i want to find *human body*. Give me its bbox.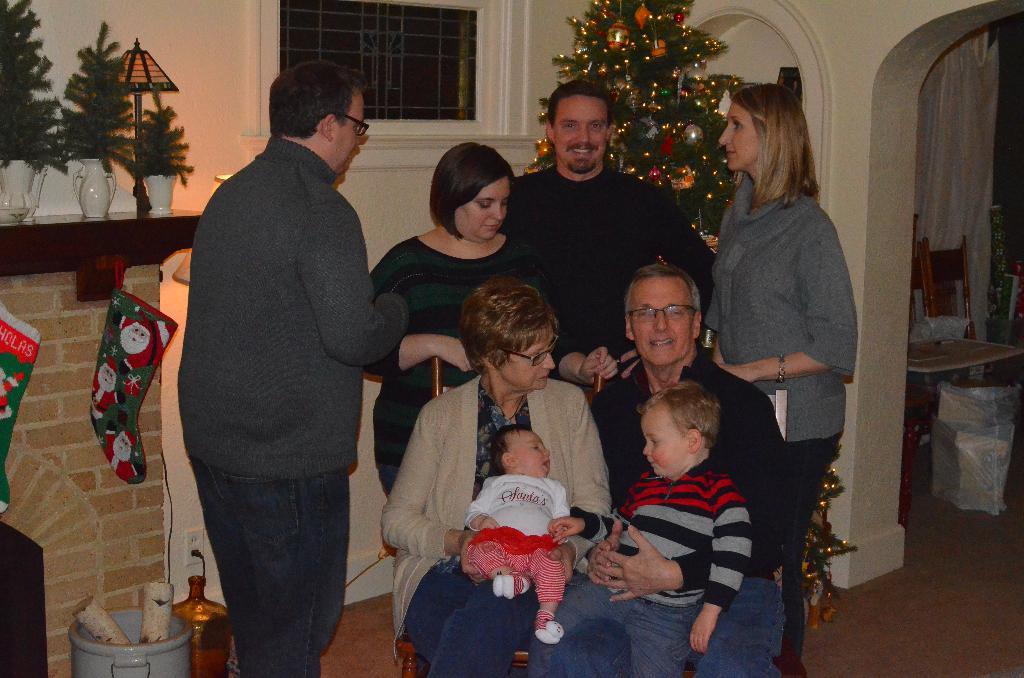
crop(173, 55, 476, 677).
